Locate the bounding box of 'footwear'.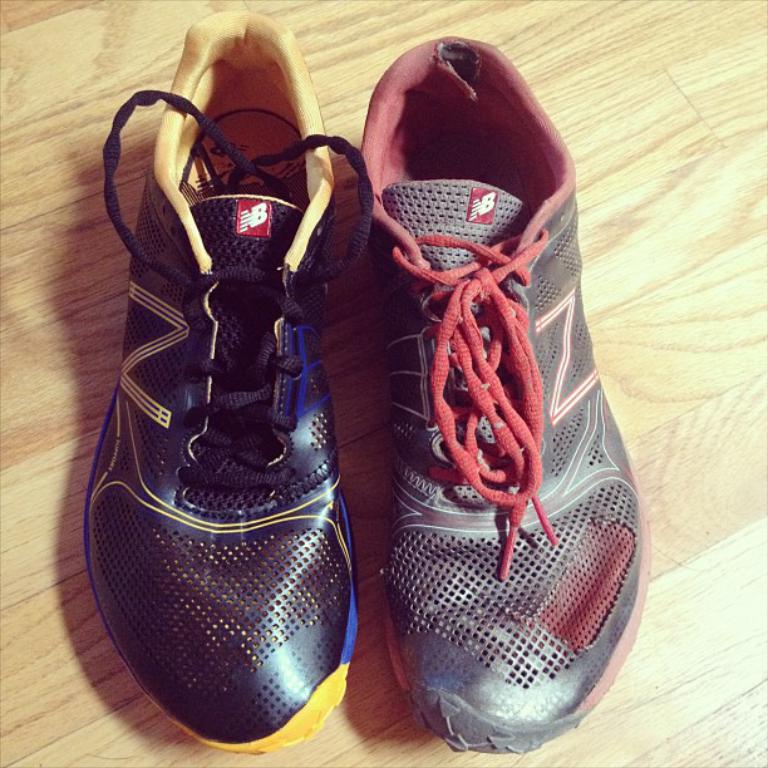
Bounding box: box=[82, 11, 374, 755].
